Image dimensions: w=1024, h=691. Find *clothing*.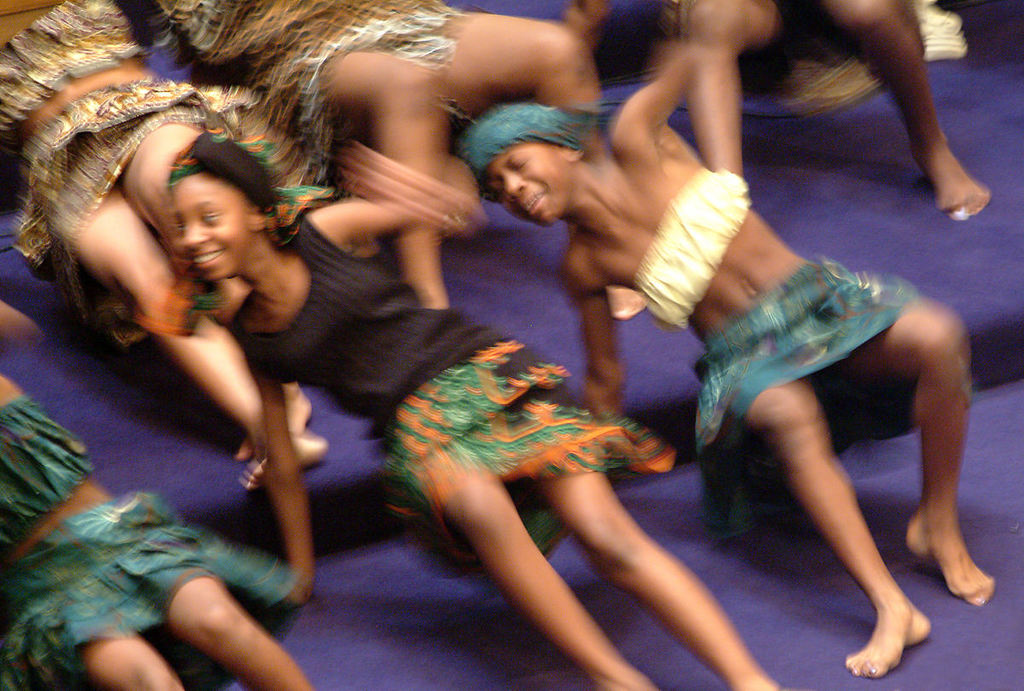
detection(694, 252, 924, 547).
